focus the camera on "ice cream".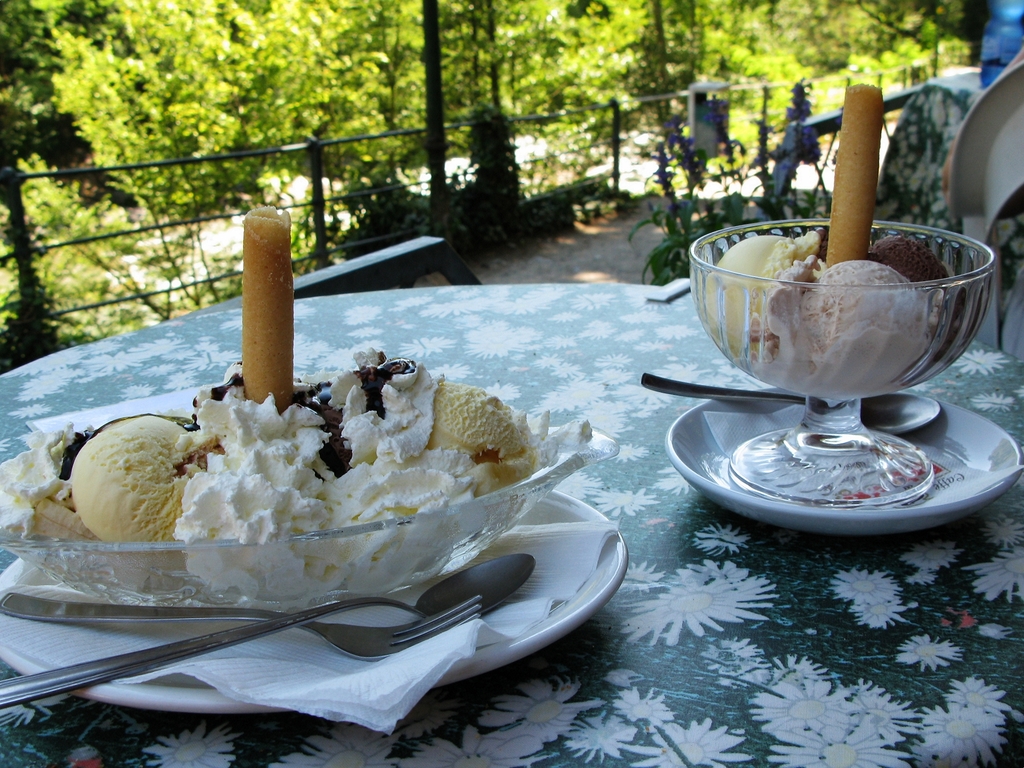
Focus region: region(53, 417, 202, 557).
